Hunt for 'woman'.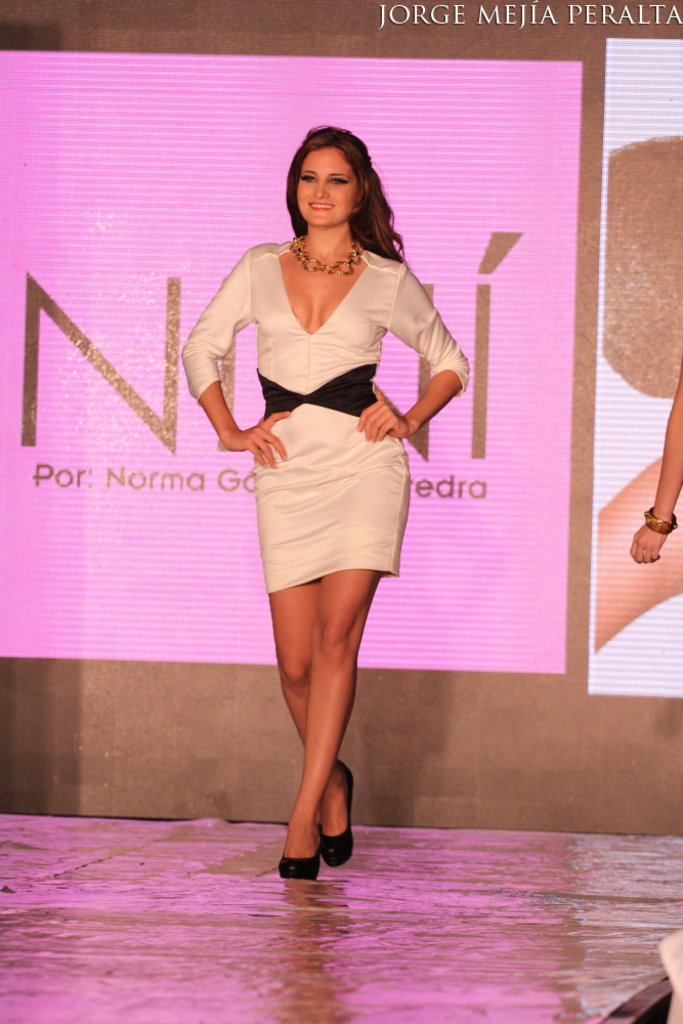
Hunted down at (x1=628, y1=357, x2=682, y2=565).
